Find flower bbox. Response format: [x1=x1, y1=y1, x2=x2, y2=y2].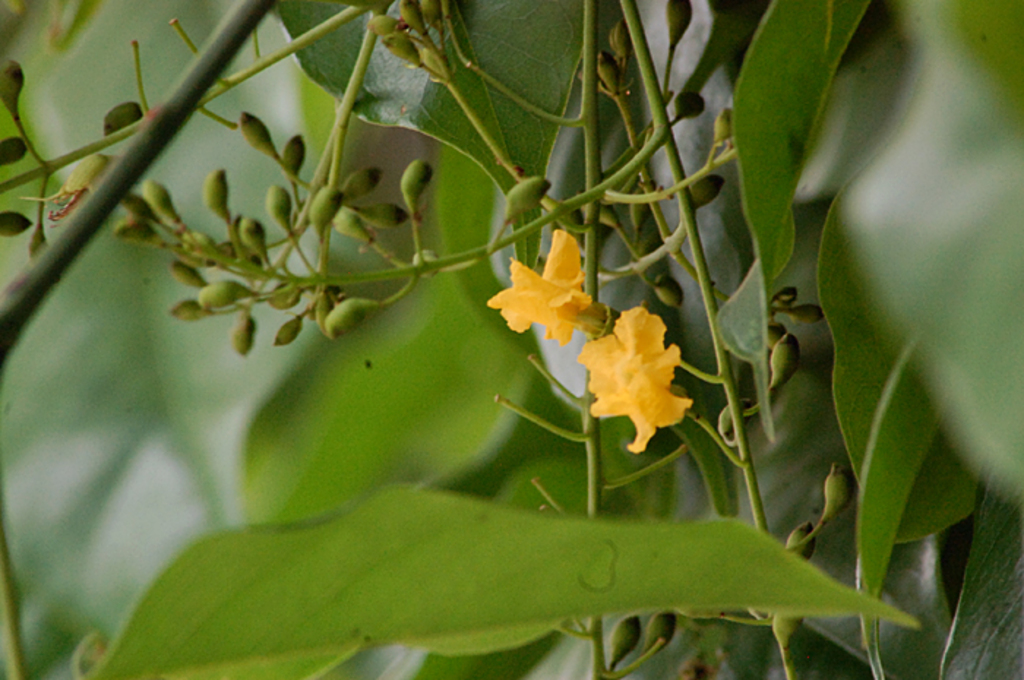
[x1=611, y1=616, x2=641, y2=673].
